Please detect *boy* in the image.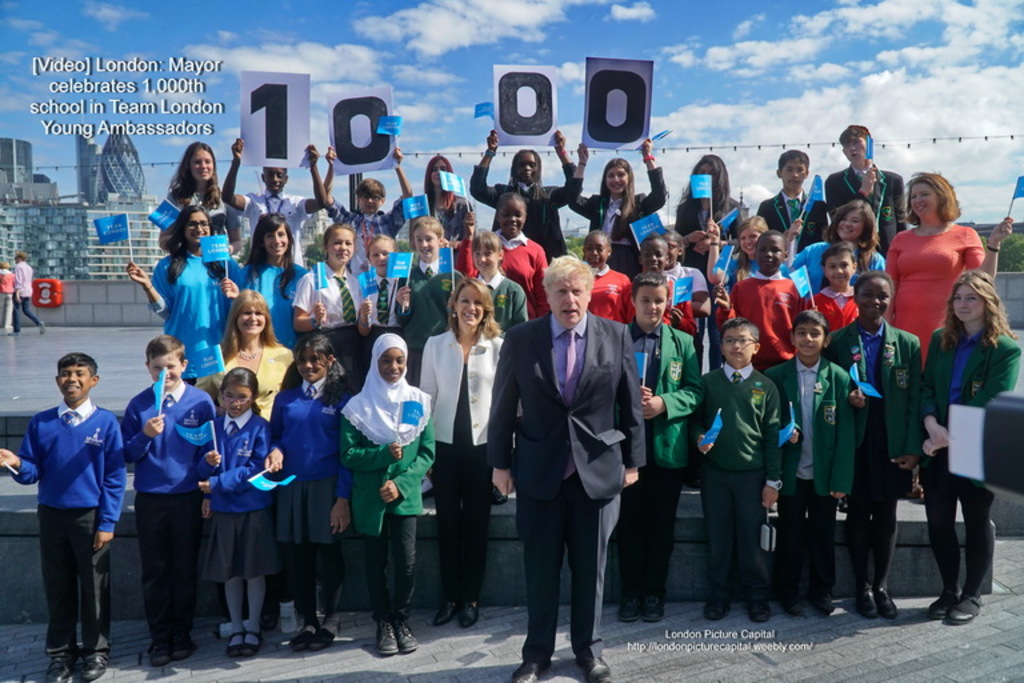
<box>0,269,15,331</box>.
